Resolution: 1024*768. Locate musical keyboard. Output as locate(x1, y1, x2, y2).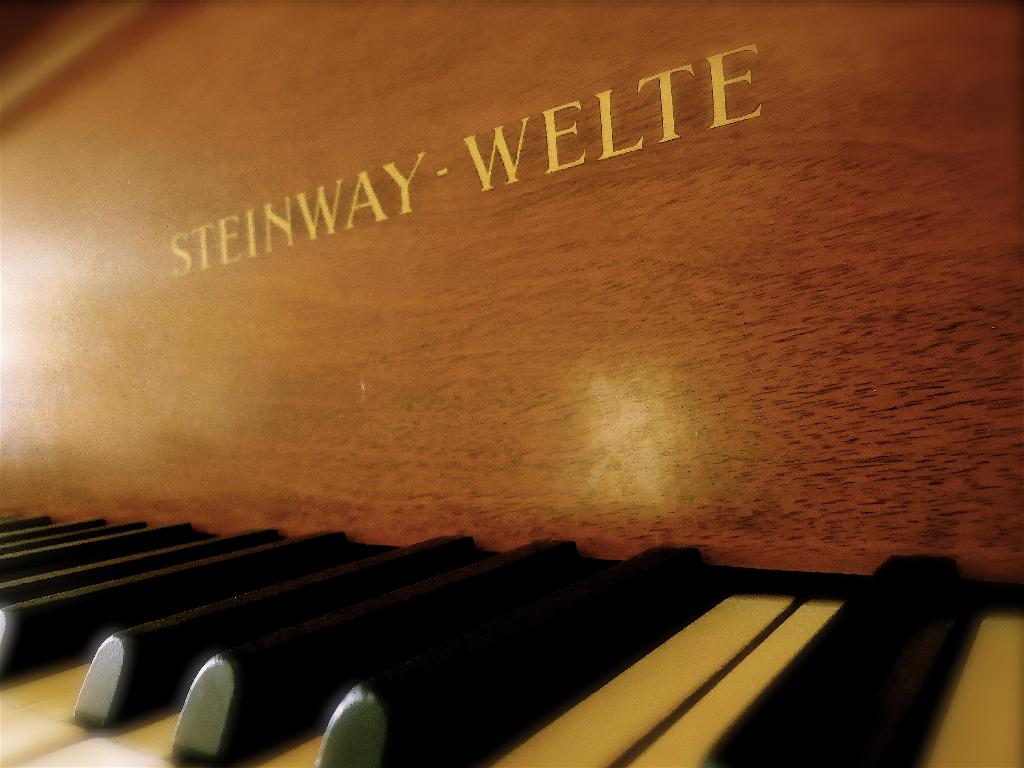
locate(0, 485, 1023, 767).
